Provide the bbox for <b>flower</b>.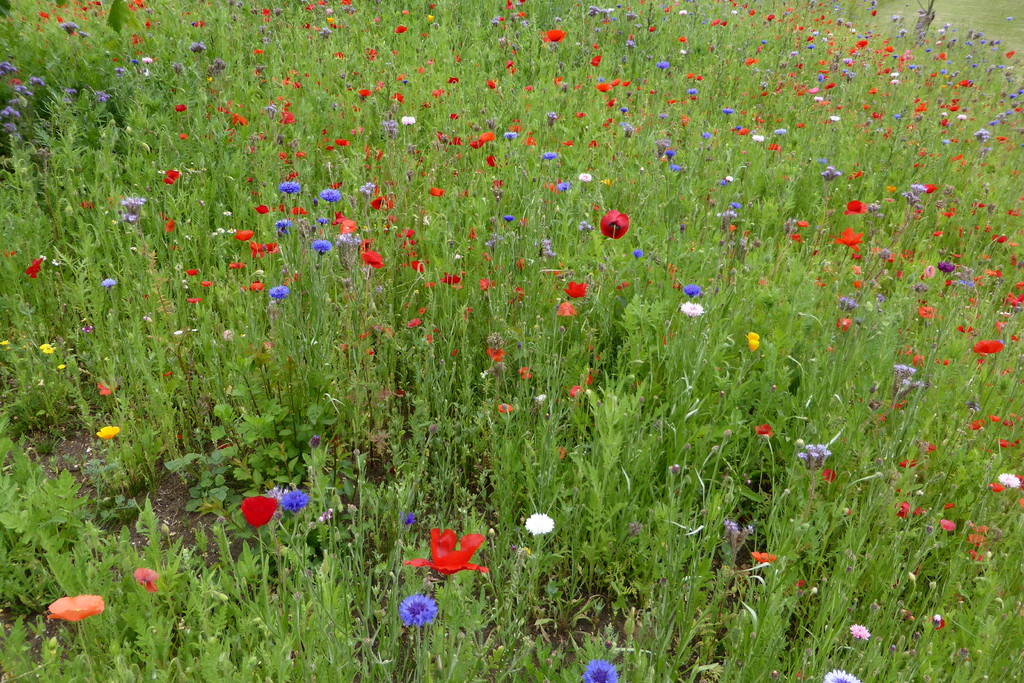
x1=574 y1=653 x2=614 y2=682.
